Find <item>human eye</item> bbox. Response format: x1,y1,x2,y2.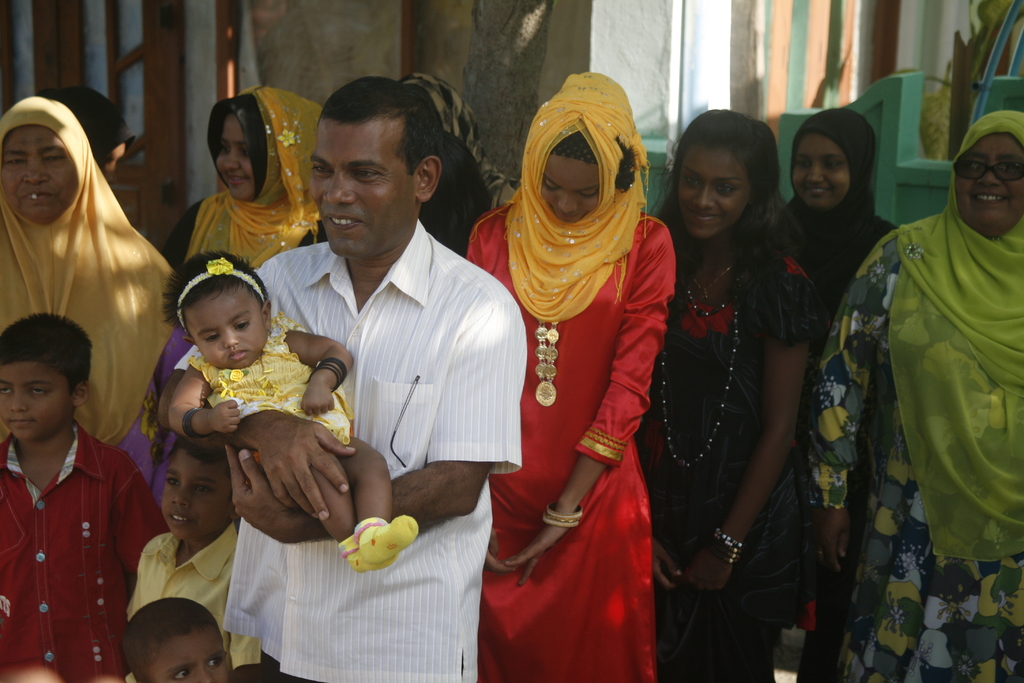
353,168,380,179.
